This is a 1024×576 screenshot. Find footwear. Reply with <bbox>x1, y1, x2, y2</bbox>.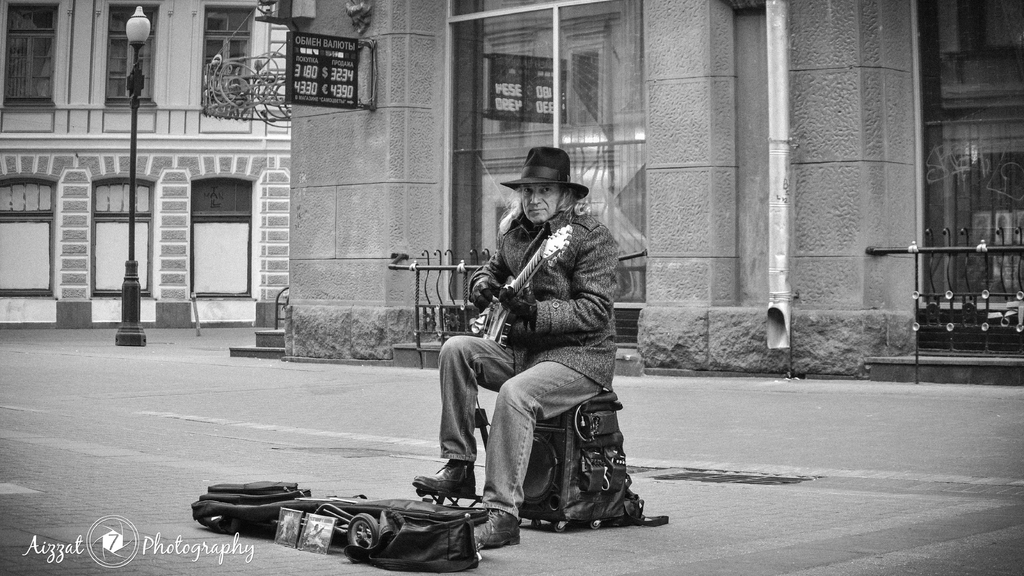
<bbox>412, 462, 476, 497</bbox>.
